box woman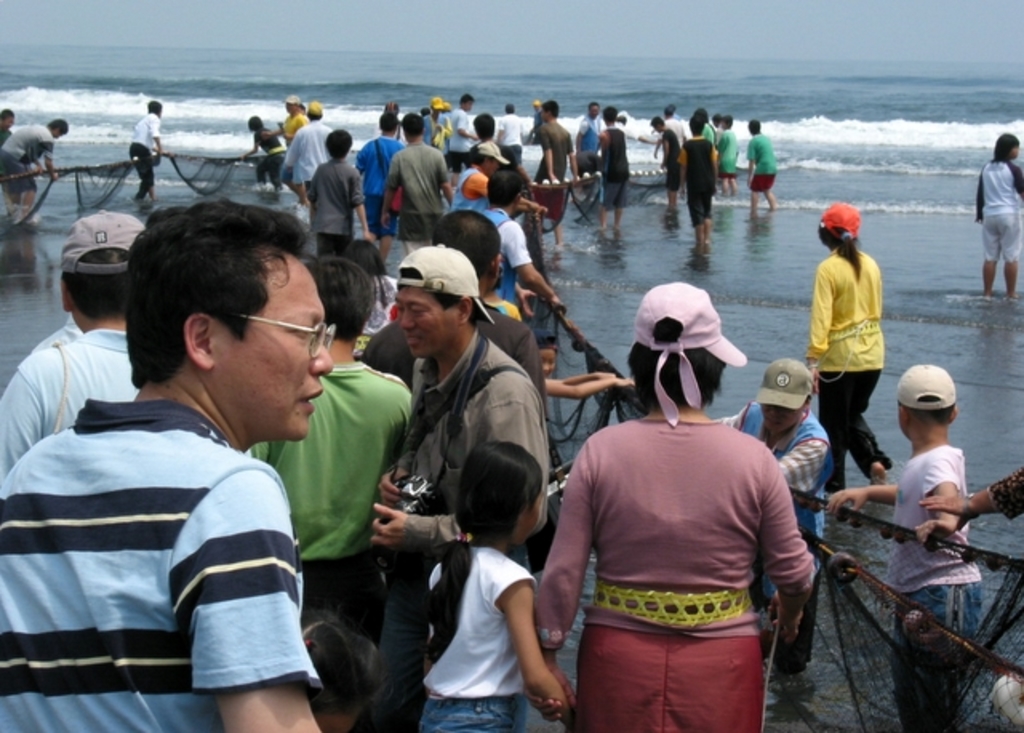
(left=533, top=278, right=816, bottom=731)
